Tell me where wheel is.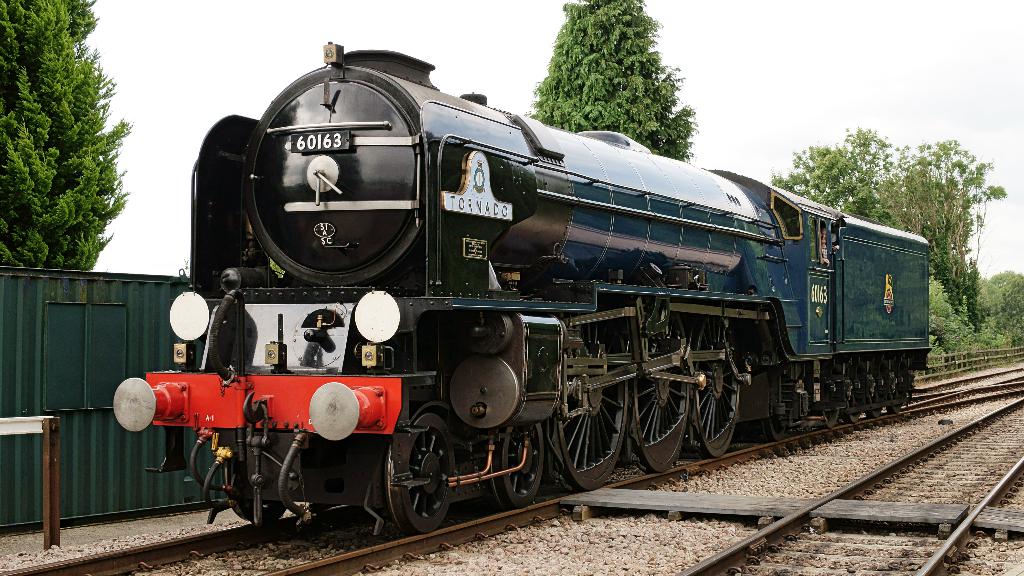
wheel is at pyautogui.locateOnScreen(633, 312, 691, 476).
